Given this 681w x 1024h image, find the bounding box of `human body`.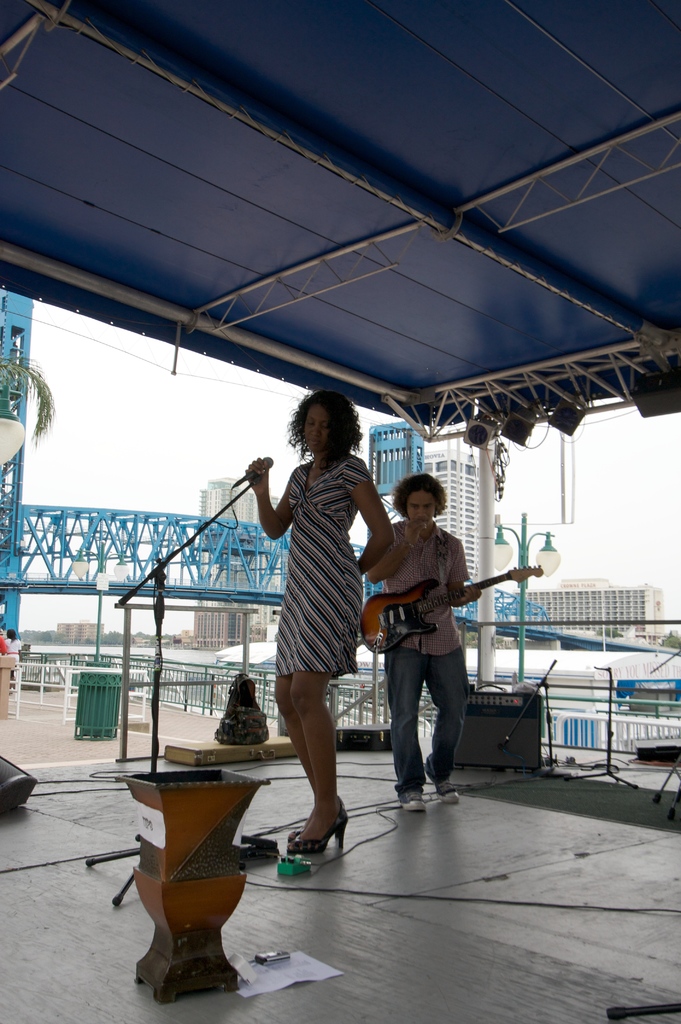
(left=6, top=634, right=22, bottom=685).
